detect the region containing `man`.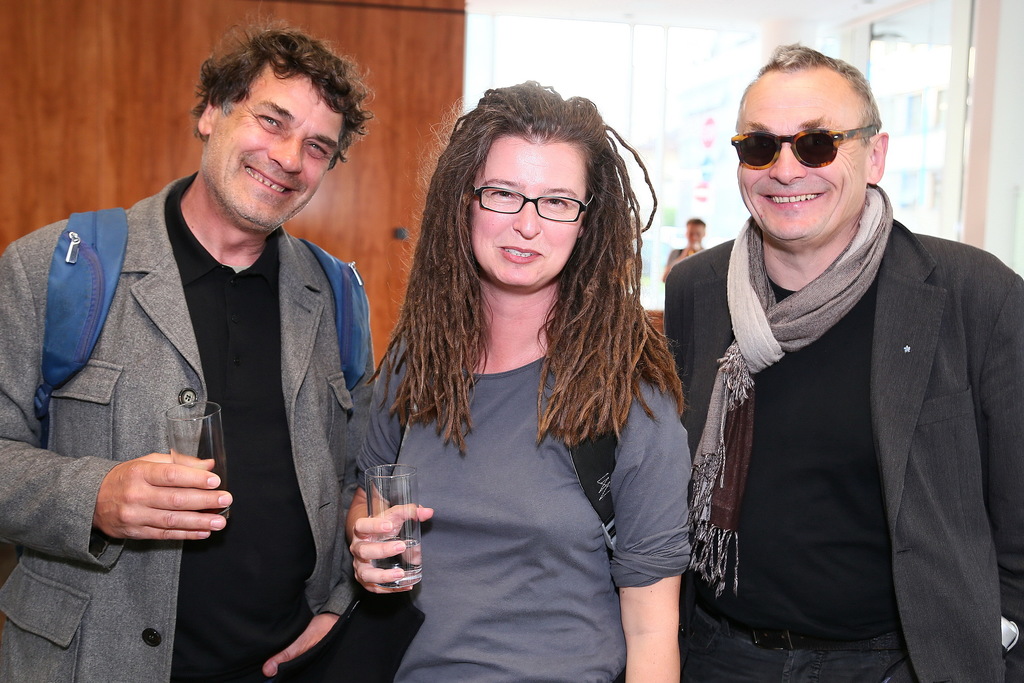
BBox(662, 35, 1023, 682).
